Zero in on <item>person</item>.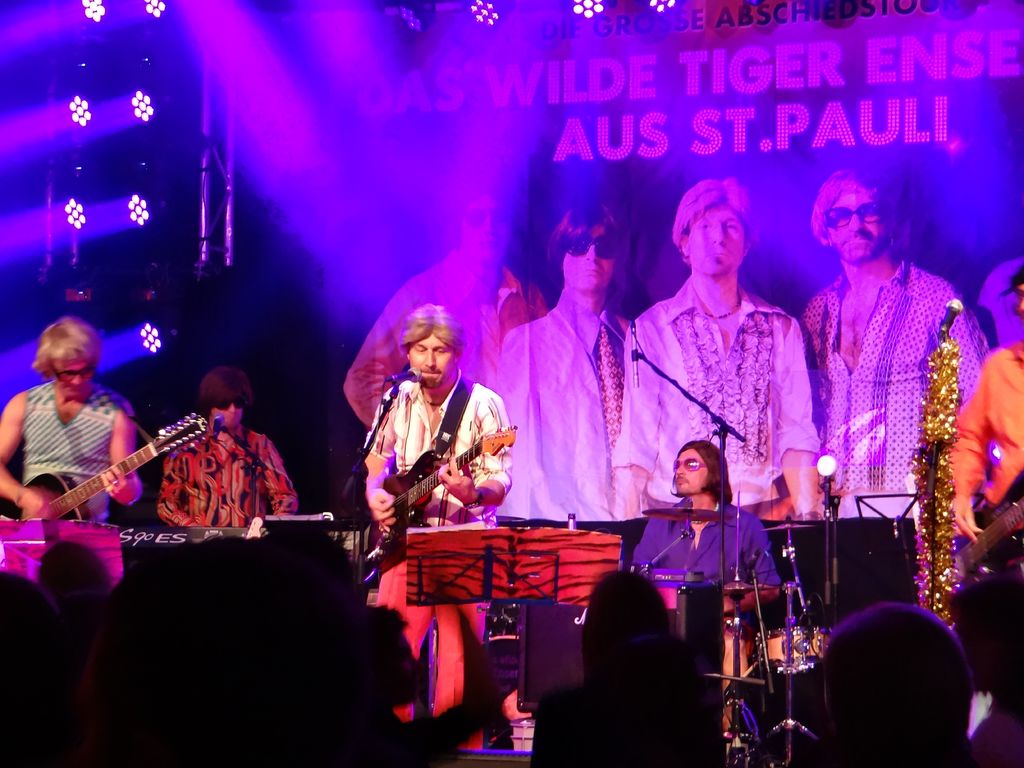
Zeroed in: l=357, t=302, r=509, b=726.
